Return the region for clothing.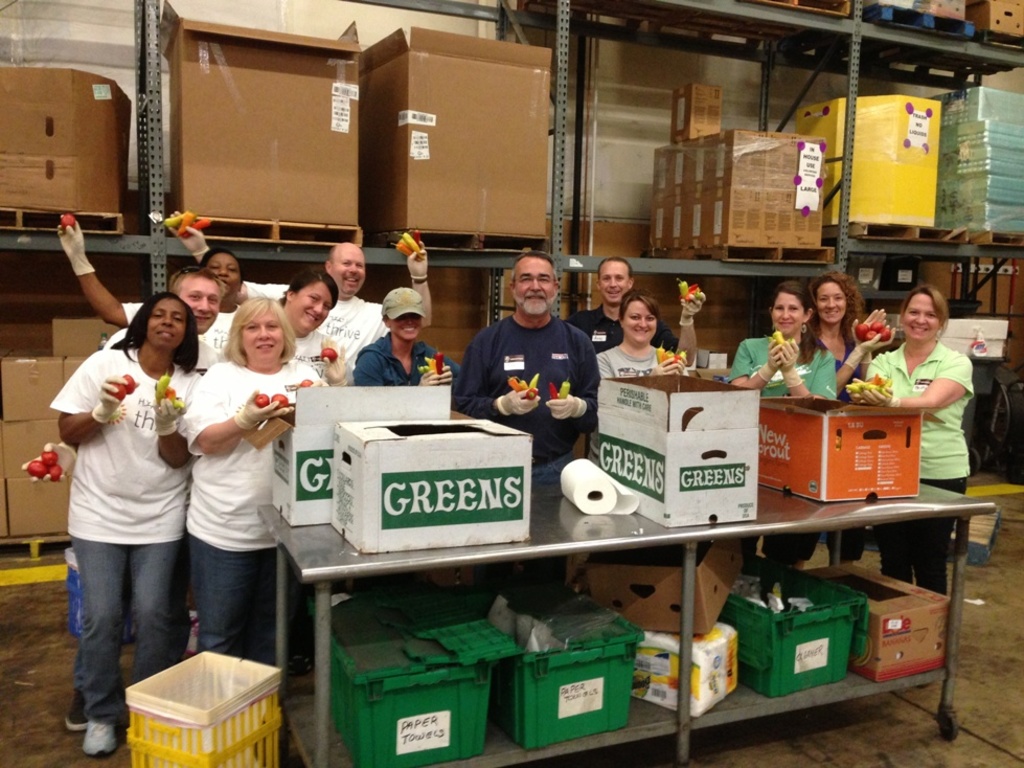
x1=320 y1=288 x2=420 y2=370.
